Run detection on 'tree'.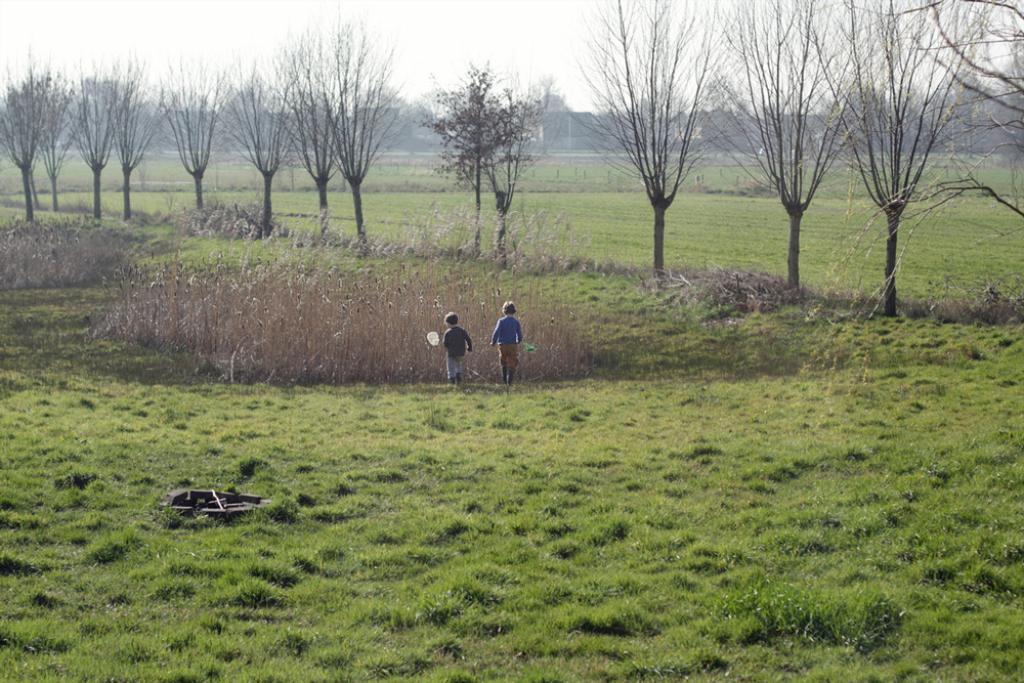
Result: crop(424, 58, 510, 260).
